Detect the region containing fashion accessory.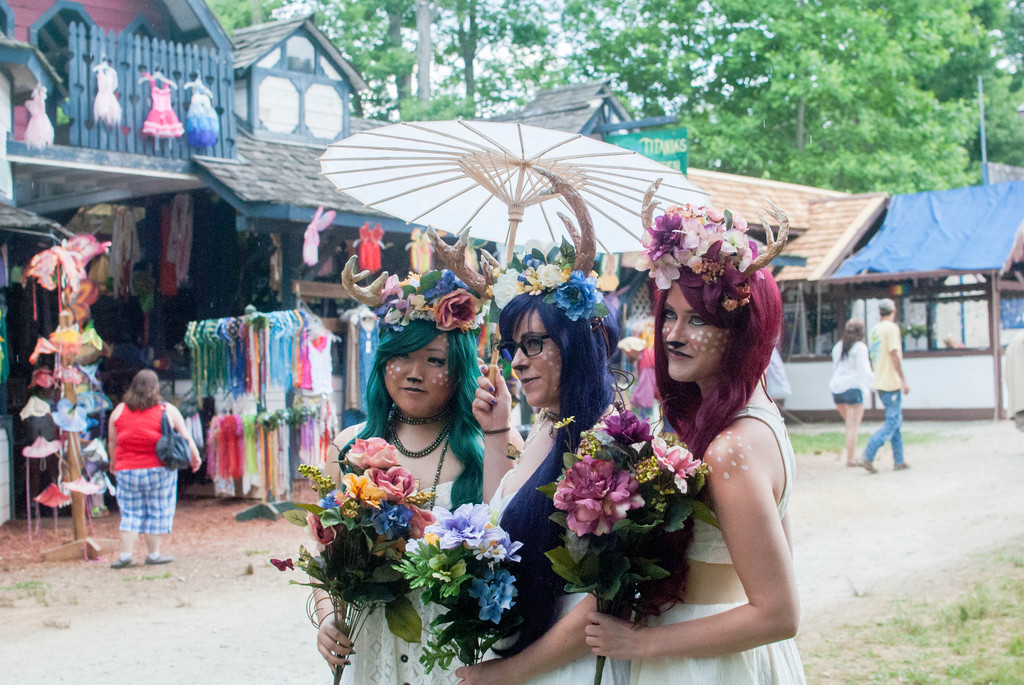
383/416/456/523.
